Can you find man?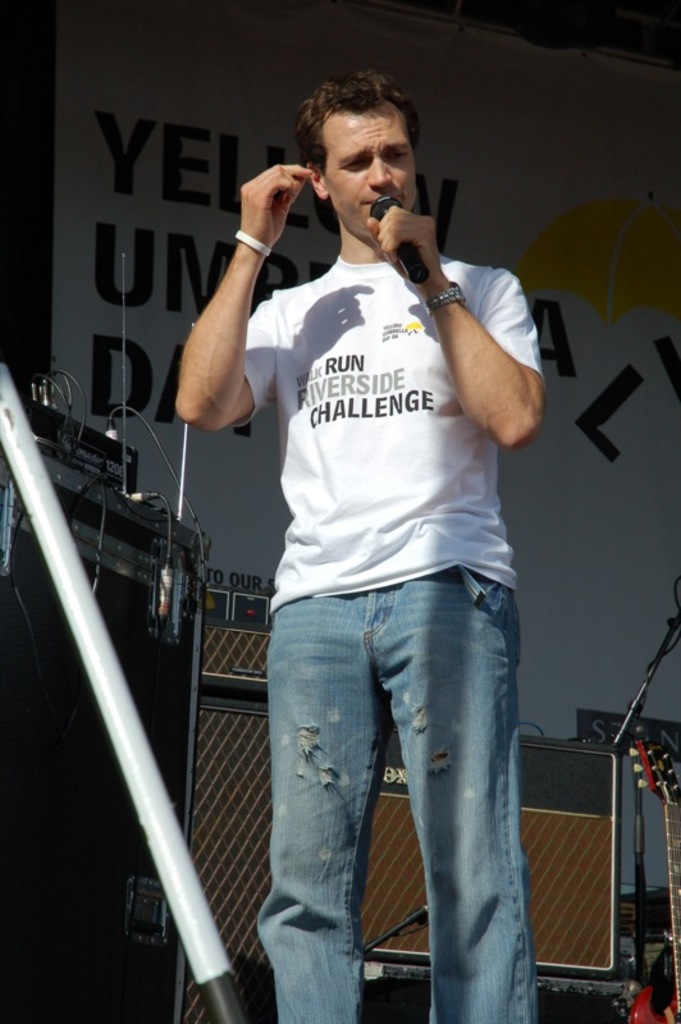
Yes, bounding box: [191,87,576,1023].
